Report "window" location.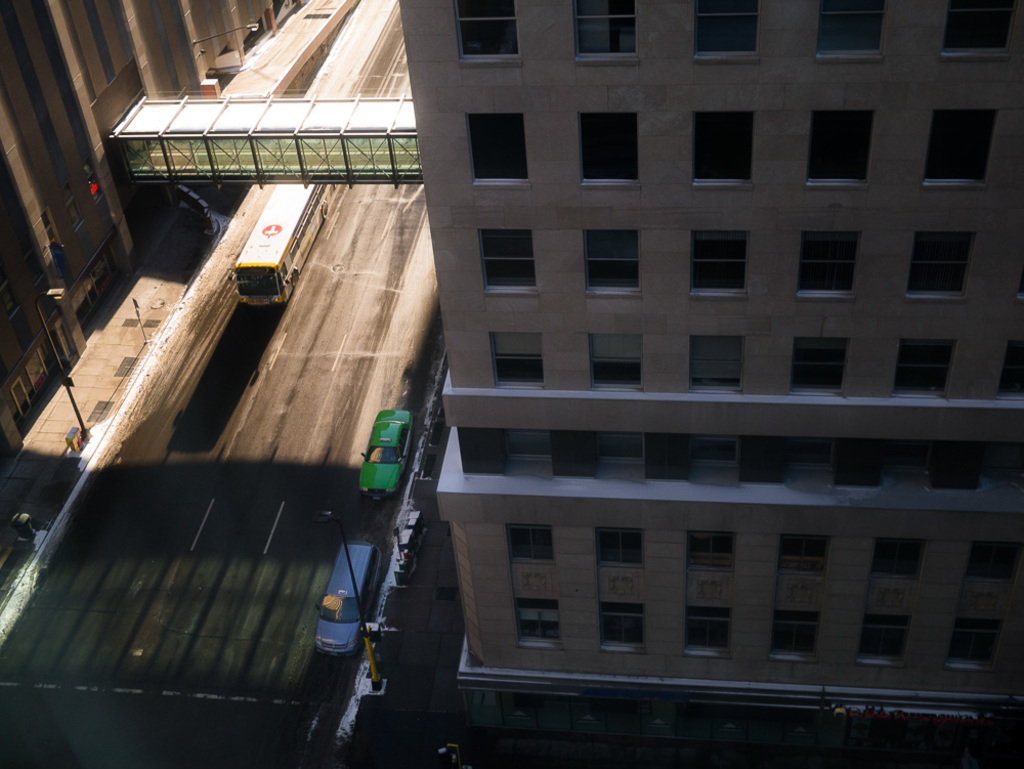
Report: detection(818, 1, 884, 53).
